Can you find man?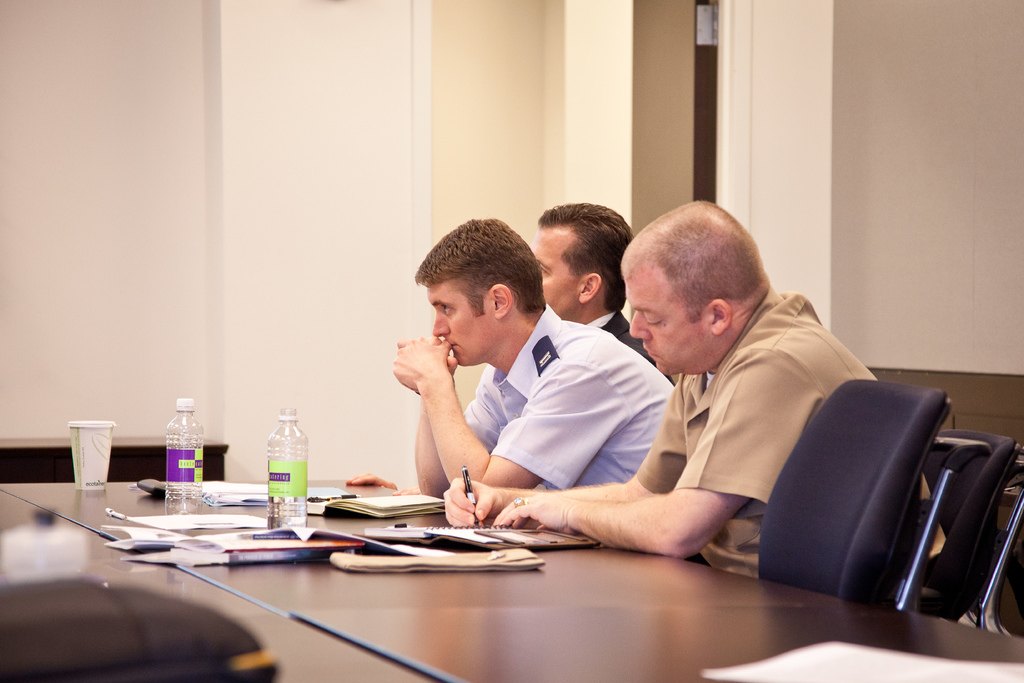
Yes, bounding box: region(542, 205, 689, 407).
